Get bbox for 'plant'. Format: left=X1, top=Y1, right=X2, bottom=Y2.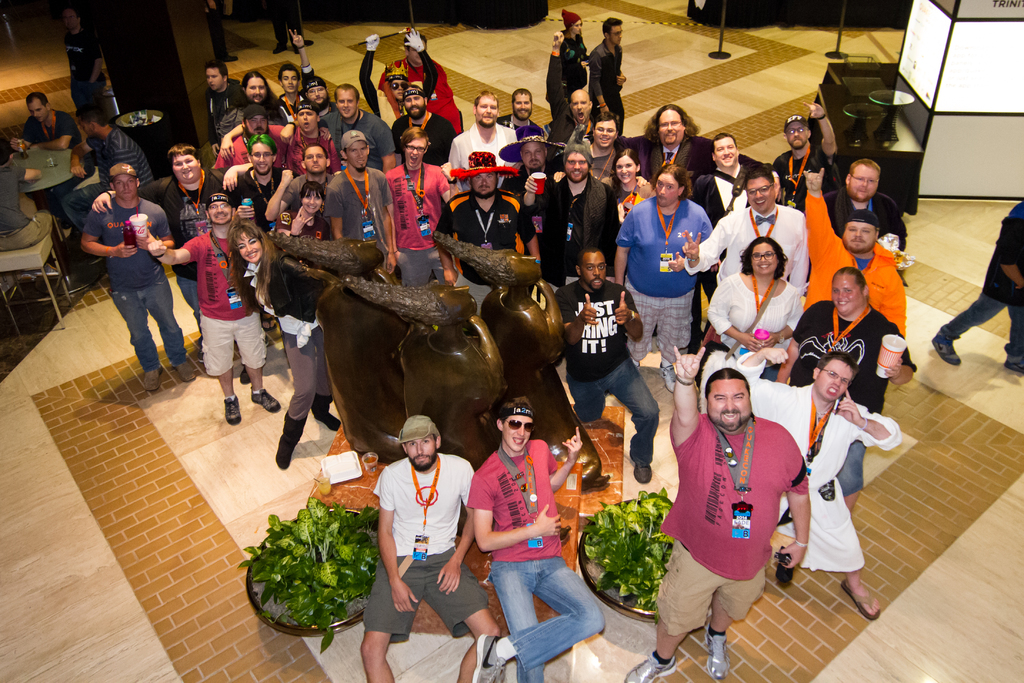
left=577, top=488, right=689, bottom=614.
